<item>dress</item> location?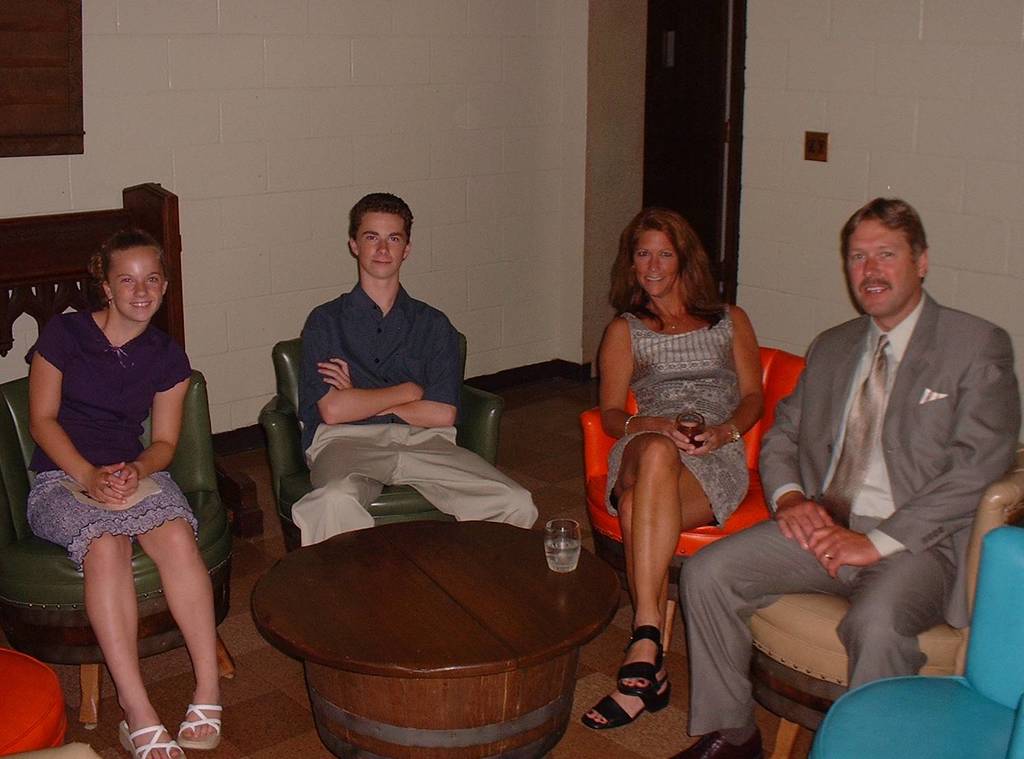
Rect(602, 302, 746, 527)
